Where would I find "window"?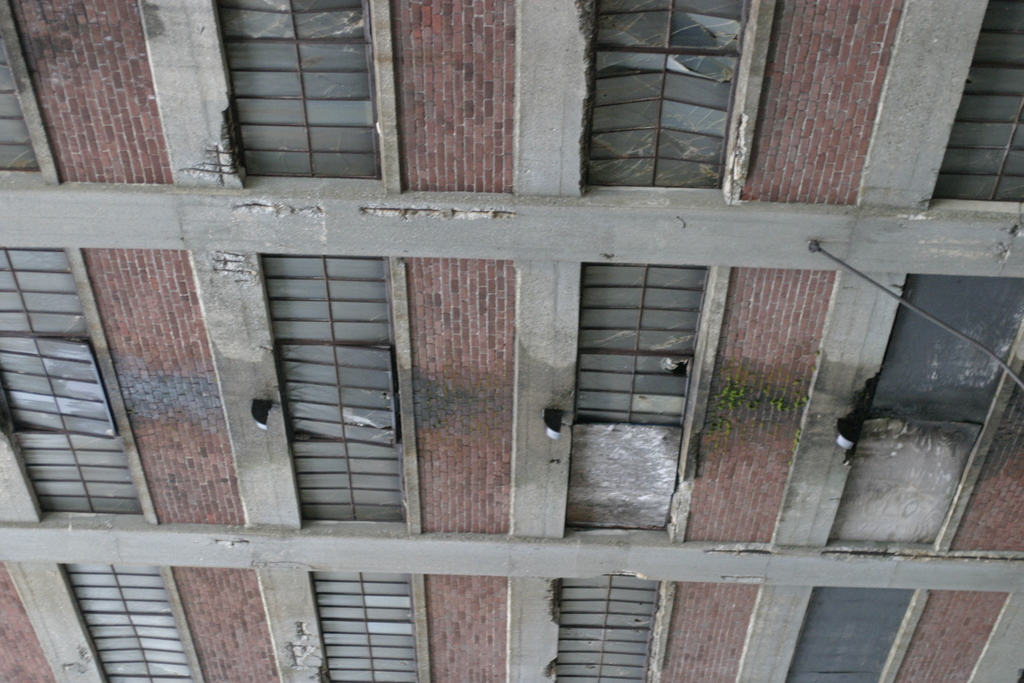
At 304/557/440/682.
